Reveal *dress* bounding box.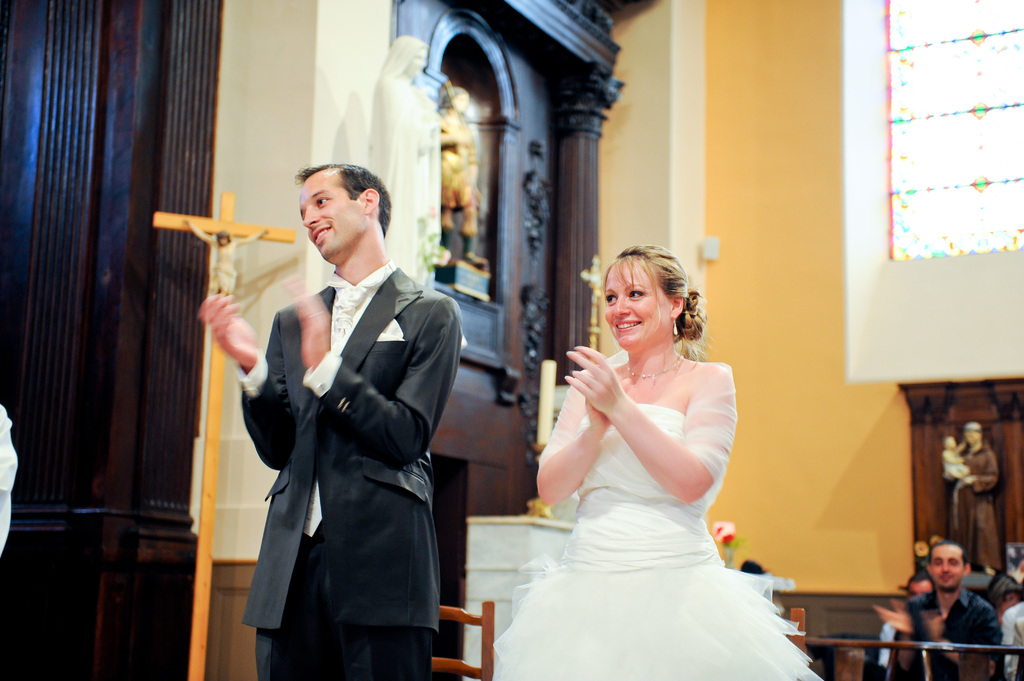
Revealed: (489,402,824,680).
